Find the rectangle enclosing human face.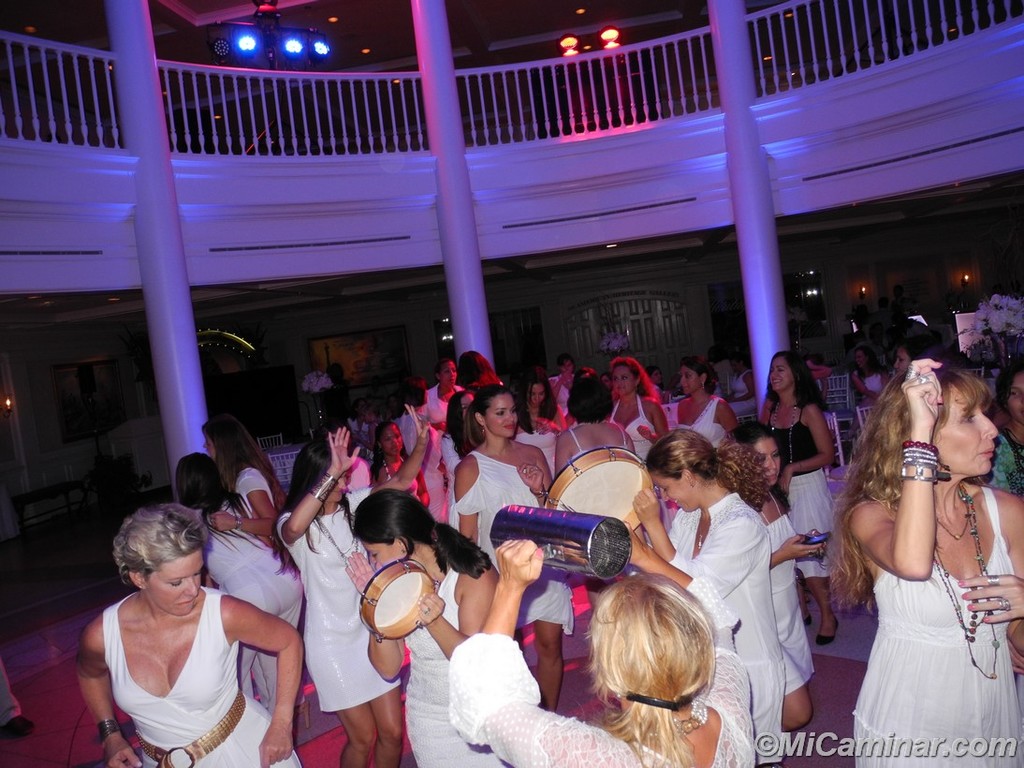
441:363:459:391.
